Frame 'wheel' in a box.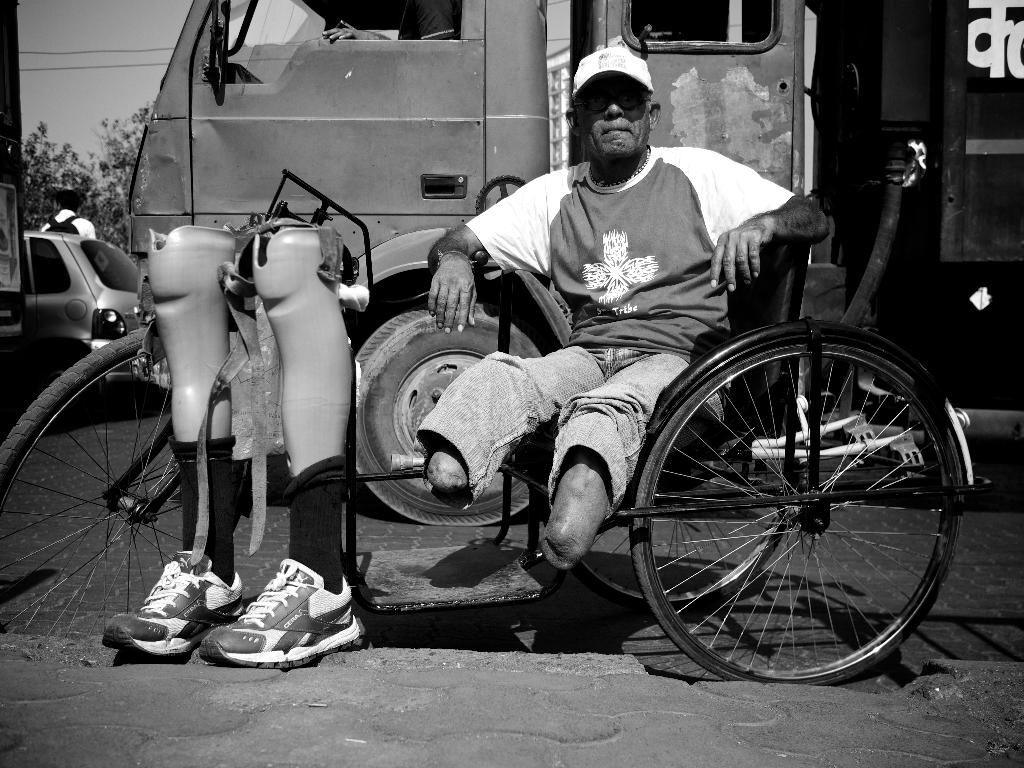
x1=636, y1=330, x2=945, y2=676.
